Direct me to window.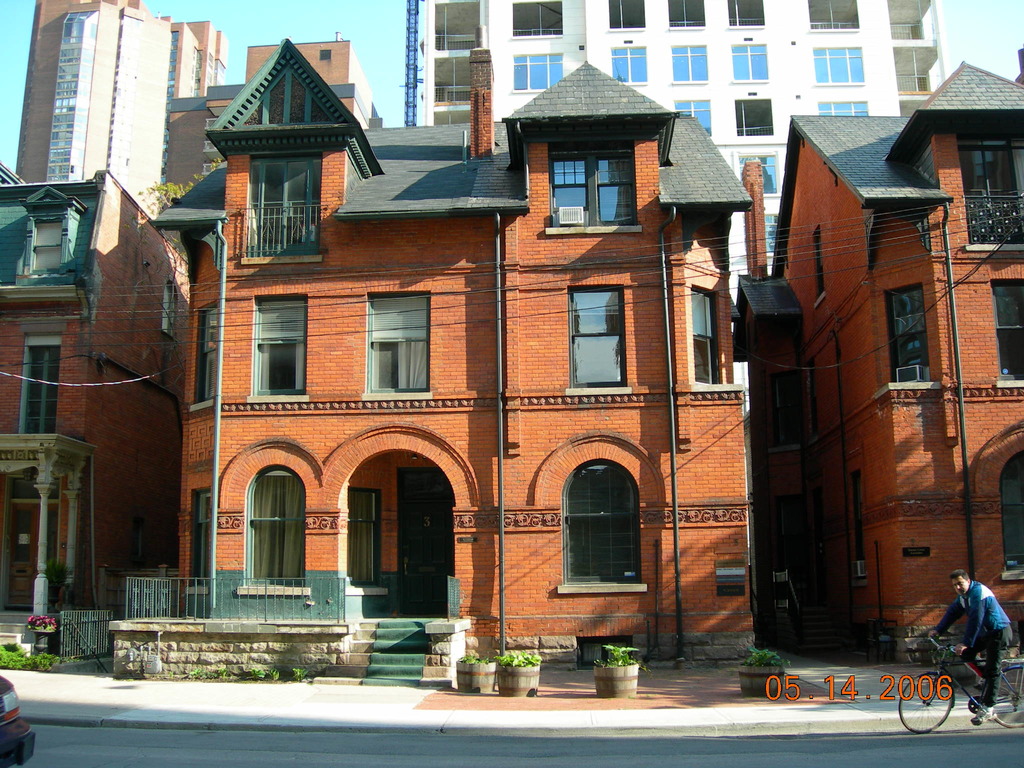
Direction: 349 490 375 585.
